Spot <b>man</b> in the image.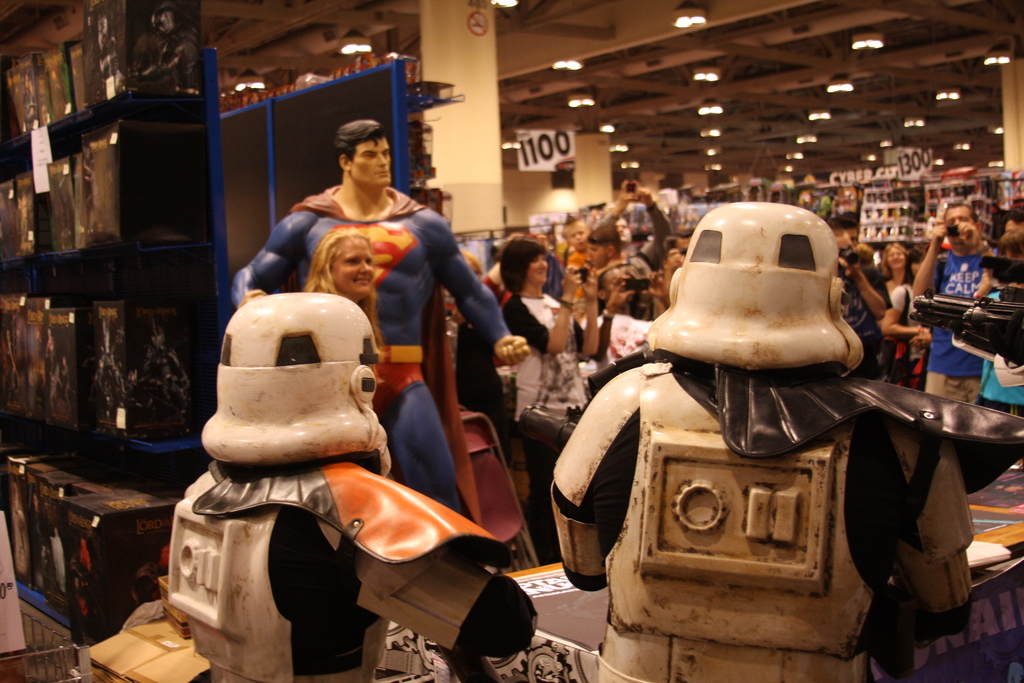
<b>man</b> found at crop(227, 113, 529, 511).
